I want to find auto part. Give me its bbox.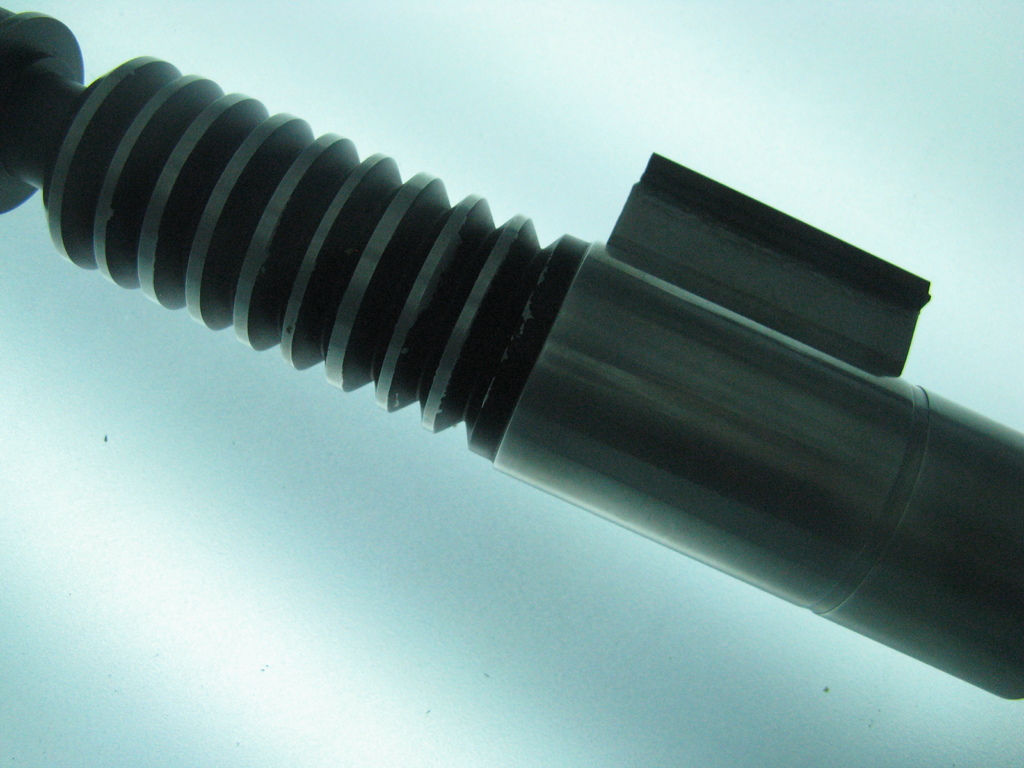
bbox=[0, 9, 1023, 698].
